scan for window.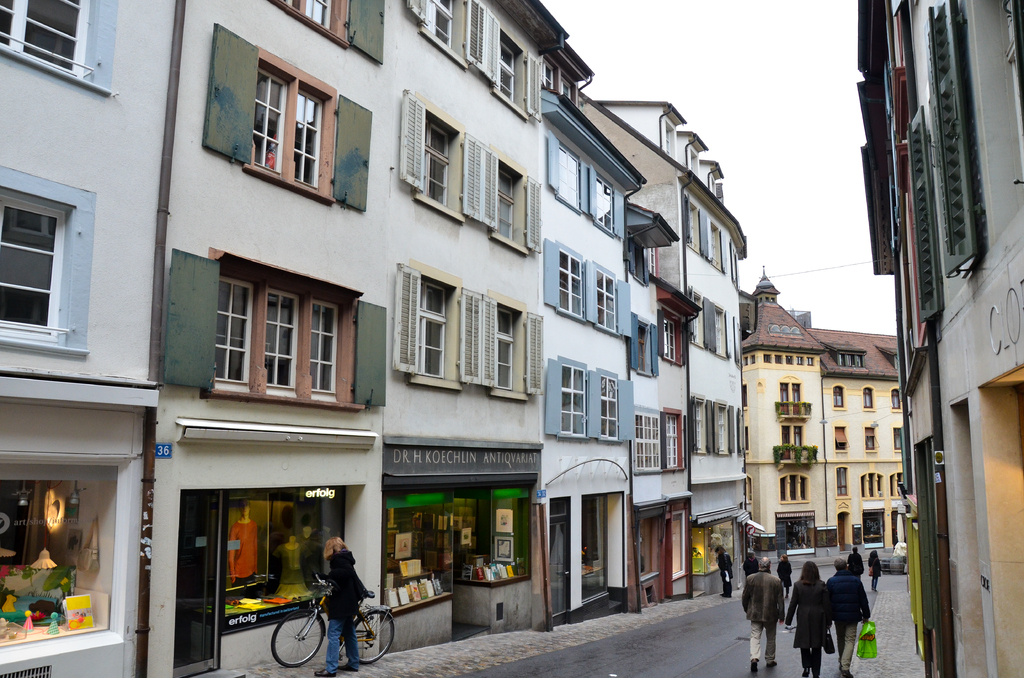
Scan result: {"left": 886, "top": 464, "right": 901, "bottom": 504}.
